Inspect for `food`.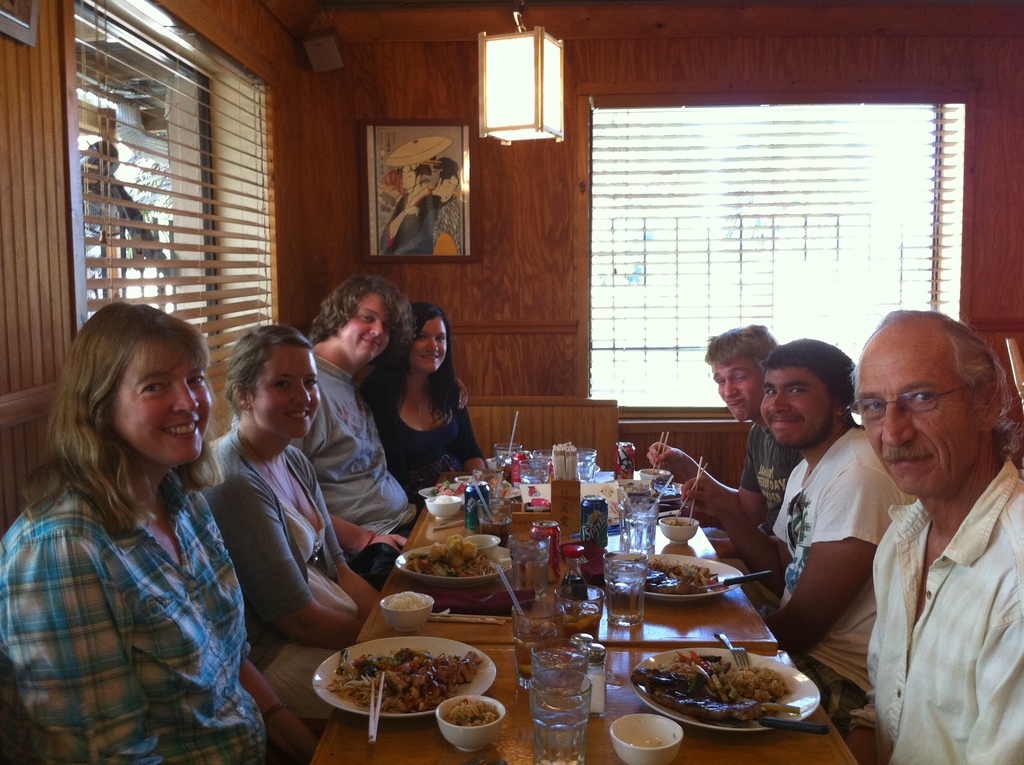
Inspection: crop(317, 642, 483, 716).
